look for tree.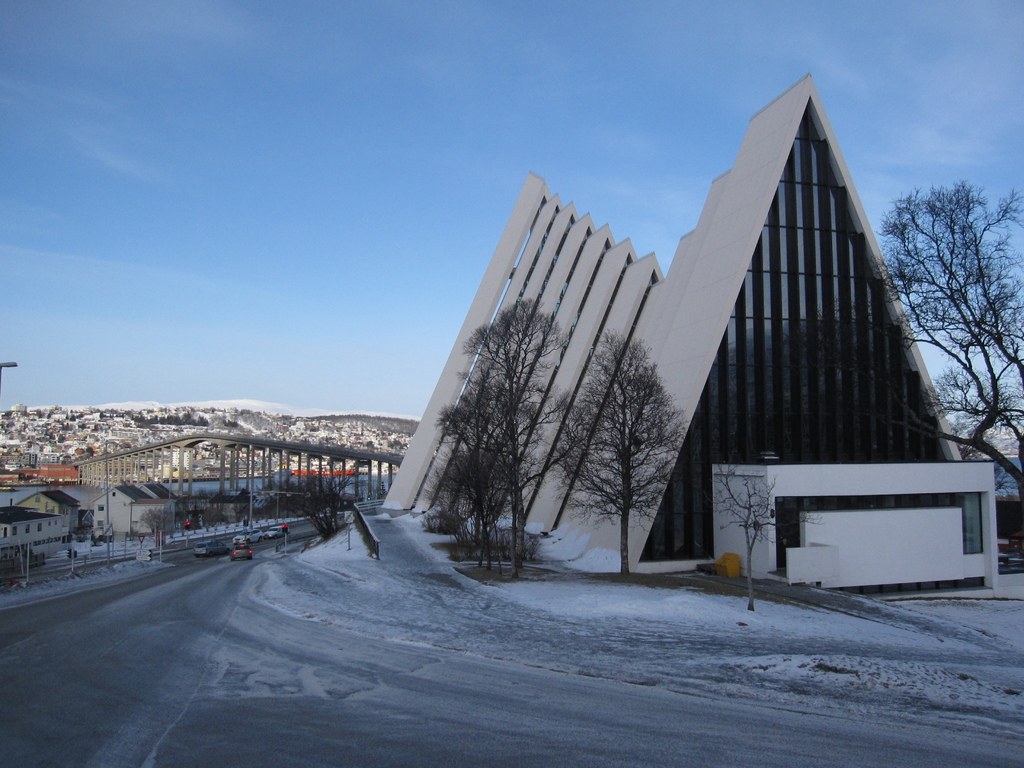
Found: 545,326,691,575.
